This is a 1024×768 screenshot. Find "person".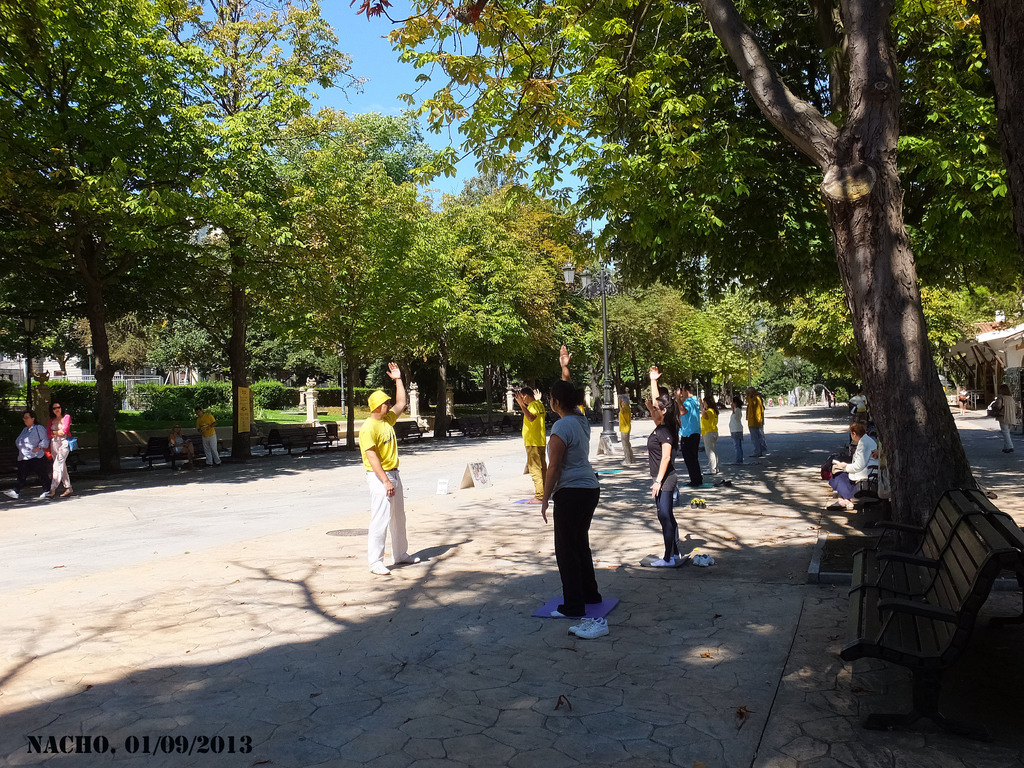
Bounding box: l=168, t=426, r=201, b=461.
